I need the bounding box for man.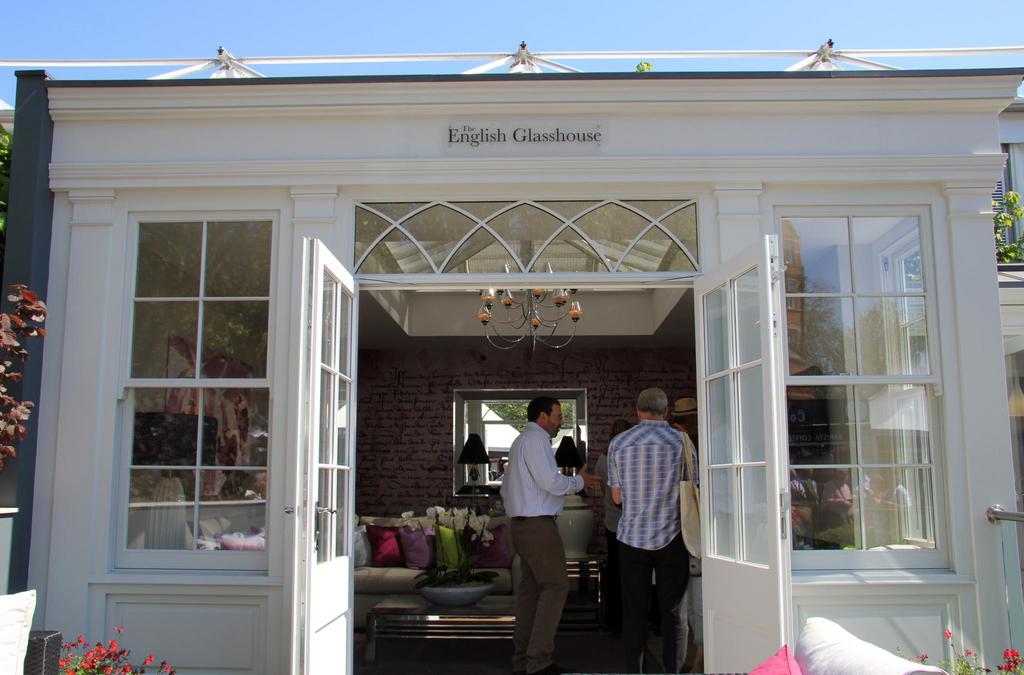
Here it is: Rect(817, 463, 856, 521).
